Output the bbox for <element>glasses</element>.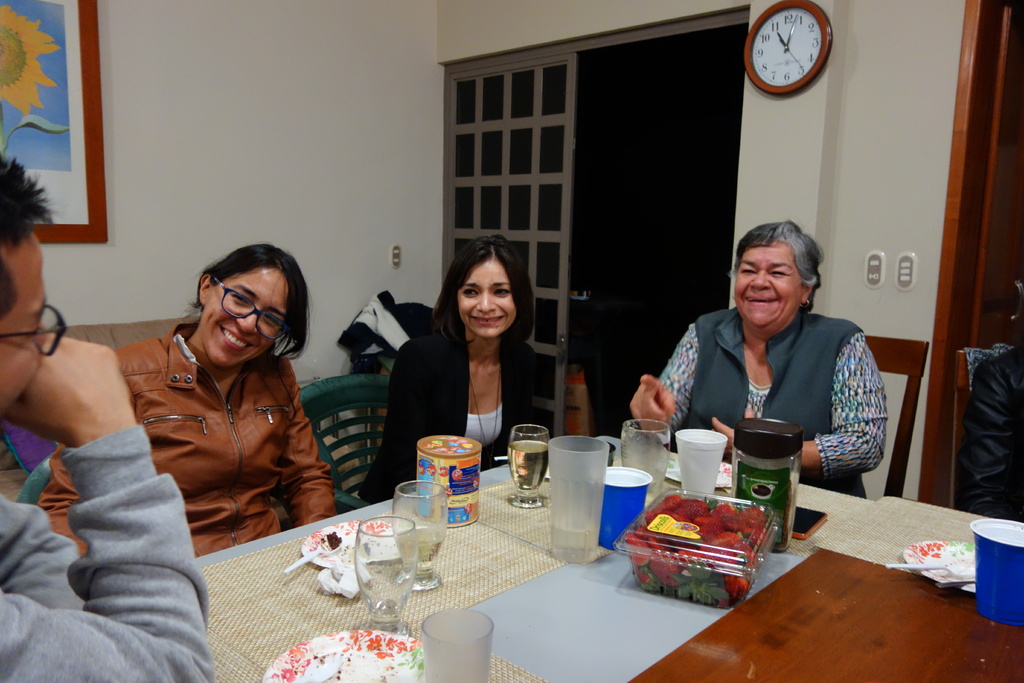
locate(0, 302, 70, 357).
